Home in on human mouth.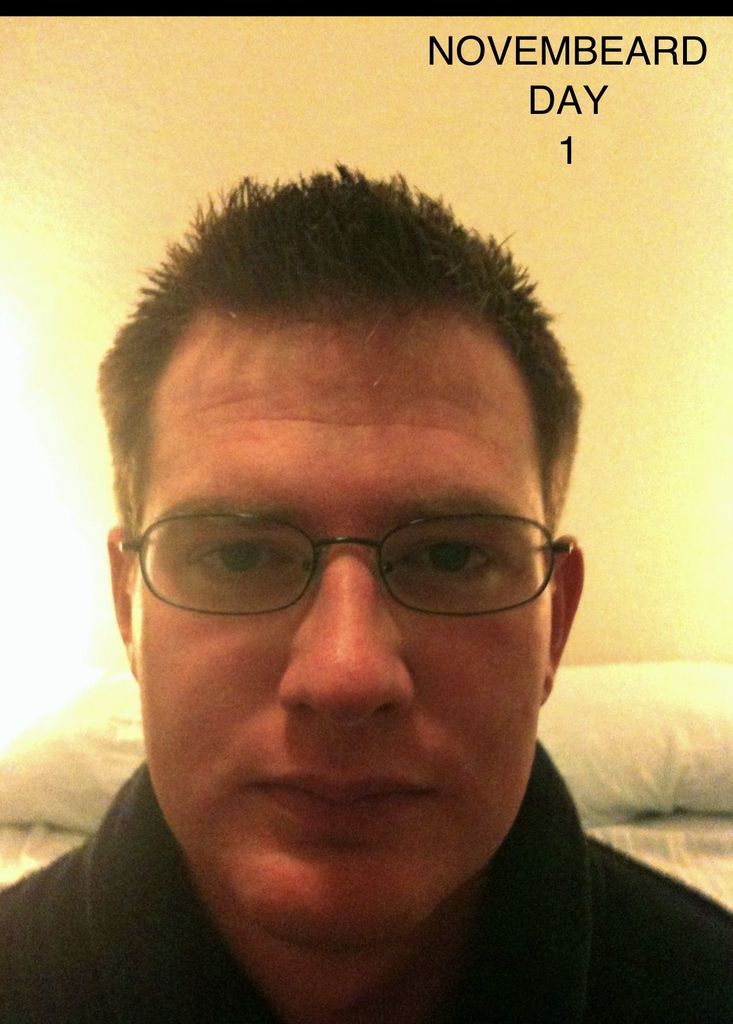
Homed in at Rect(250, 771, 440, 828).
